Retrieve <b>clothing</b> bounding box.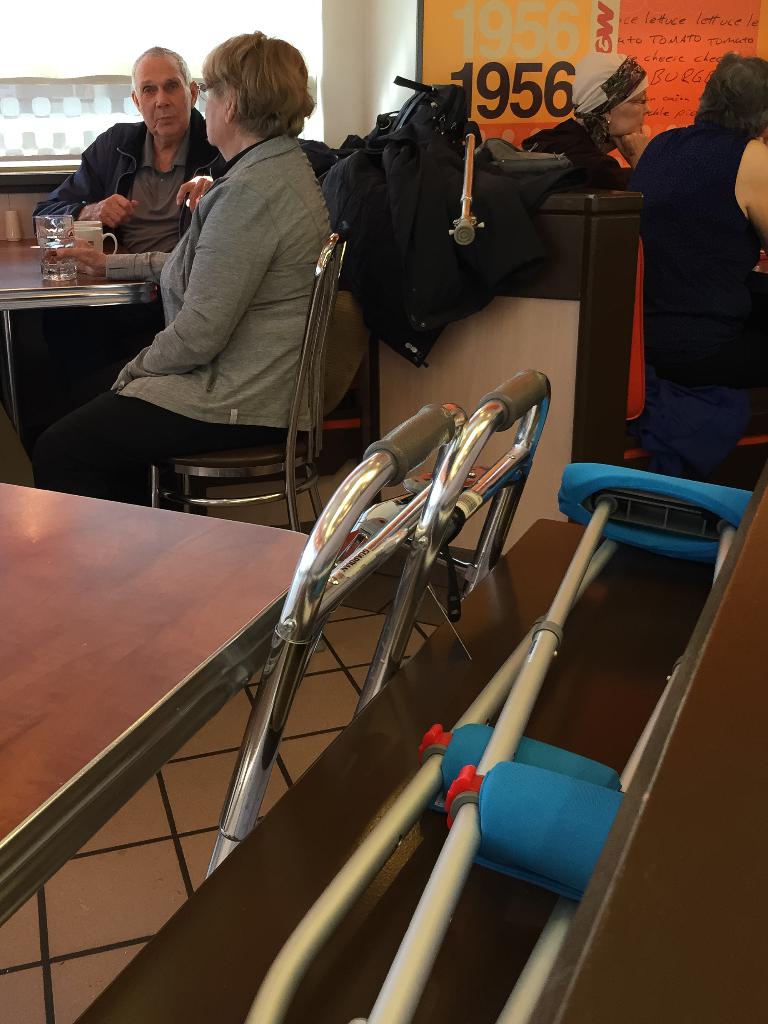
Bounding box: [15, 101, 215, 269].
